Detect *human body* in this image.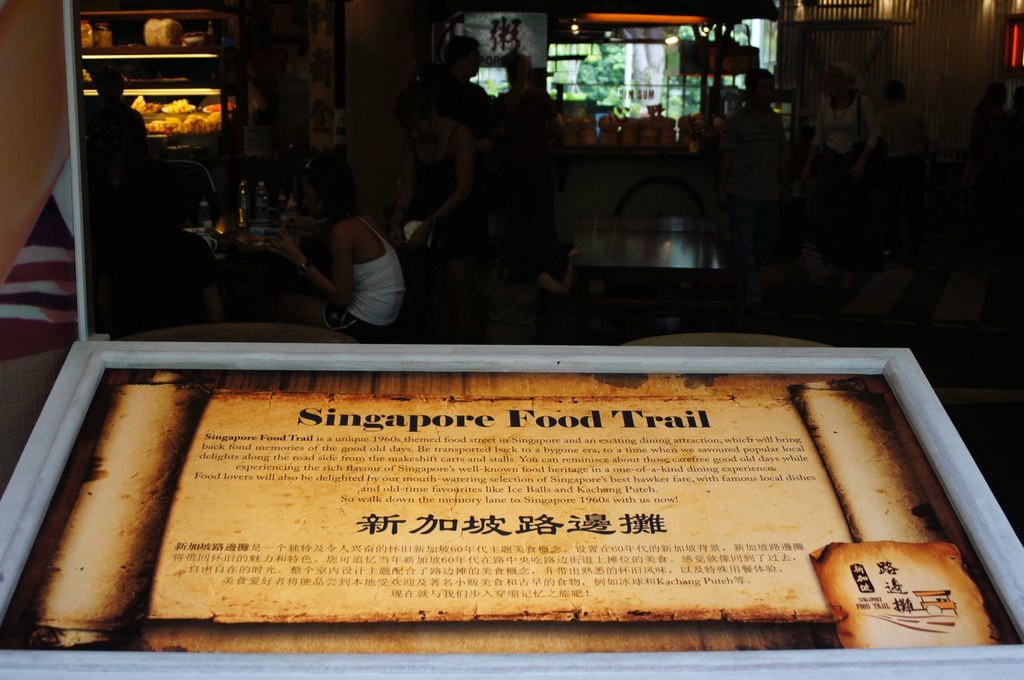
Detection: pyautogui.locateOnScreen(417, 78, 490, 302).
